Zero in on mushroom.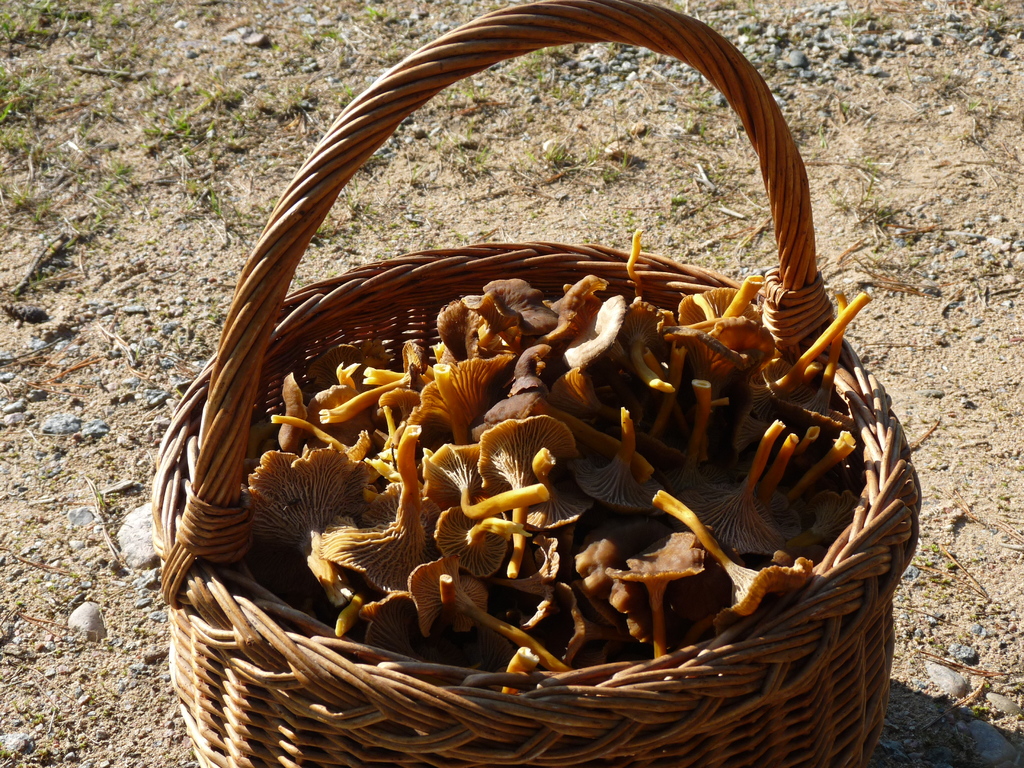
Zeroed in: 259:456:372:563.
